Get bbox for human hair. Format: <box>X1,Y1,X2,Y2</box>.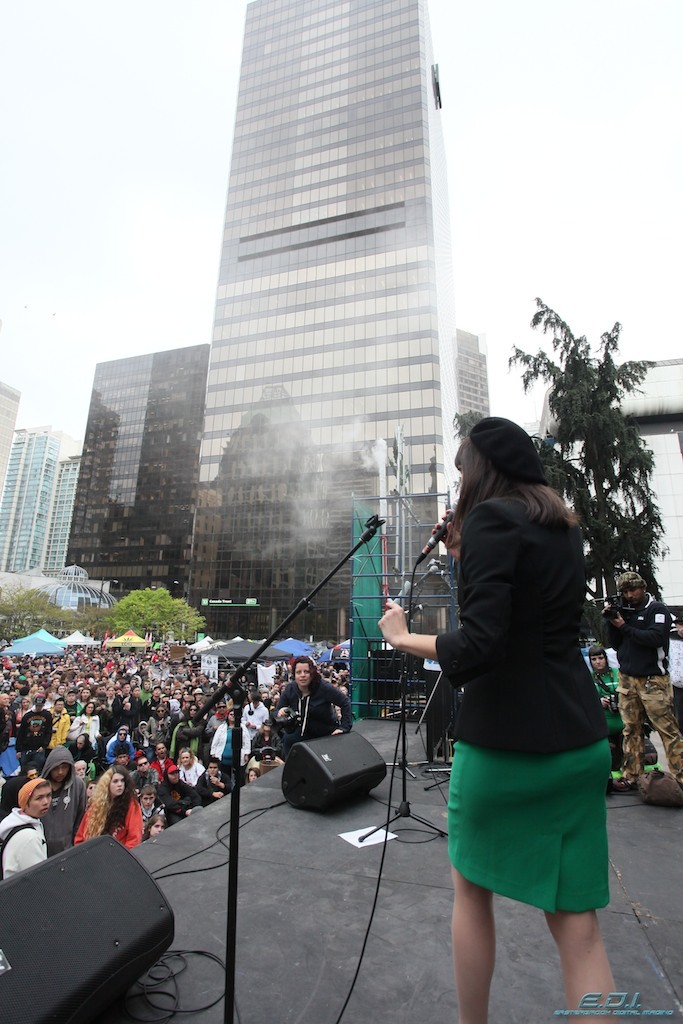
<box>84,764,134,840</box>.
